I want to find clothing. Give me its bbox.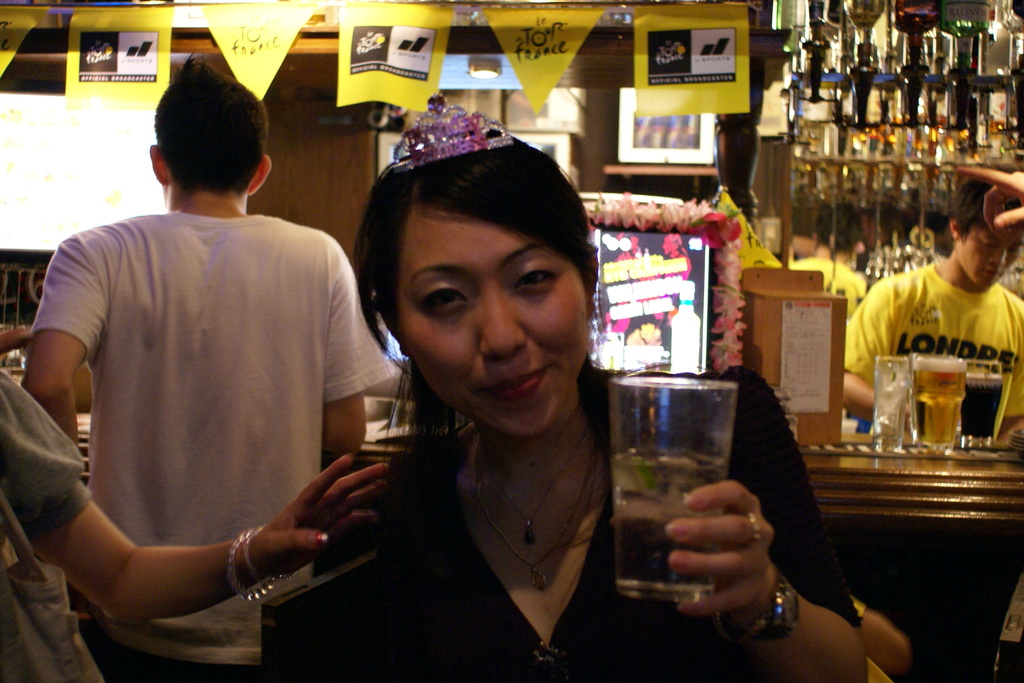
[378,370,867,682].
